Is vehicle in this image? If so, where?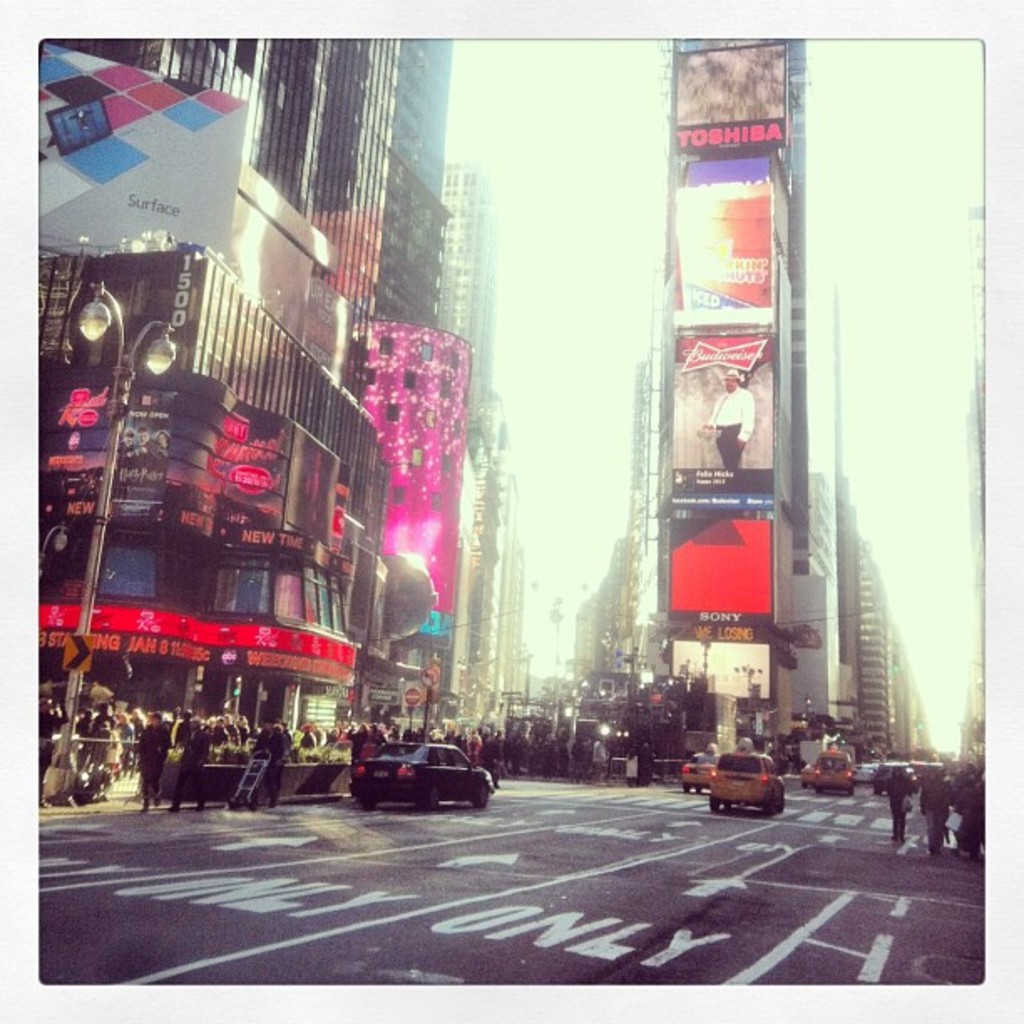
Yes, at 709,753,790,817.
